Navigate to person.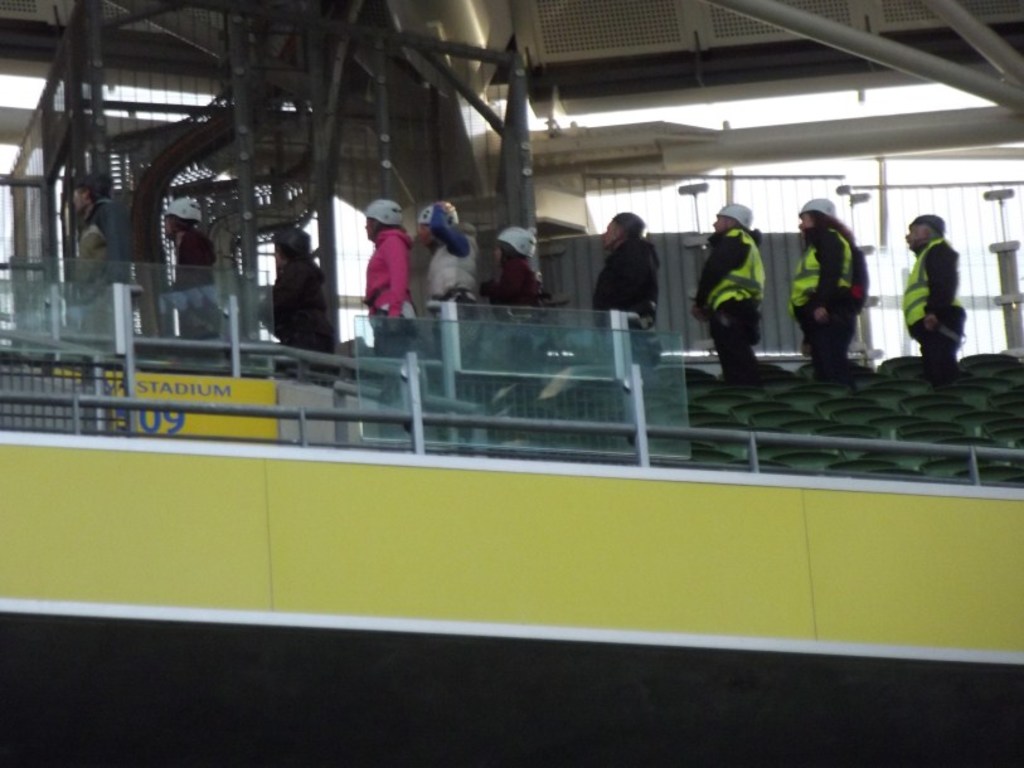
Navigation target: <box>691,193,768,385</box>.
